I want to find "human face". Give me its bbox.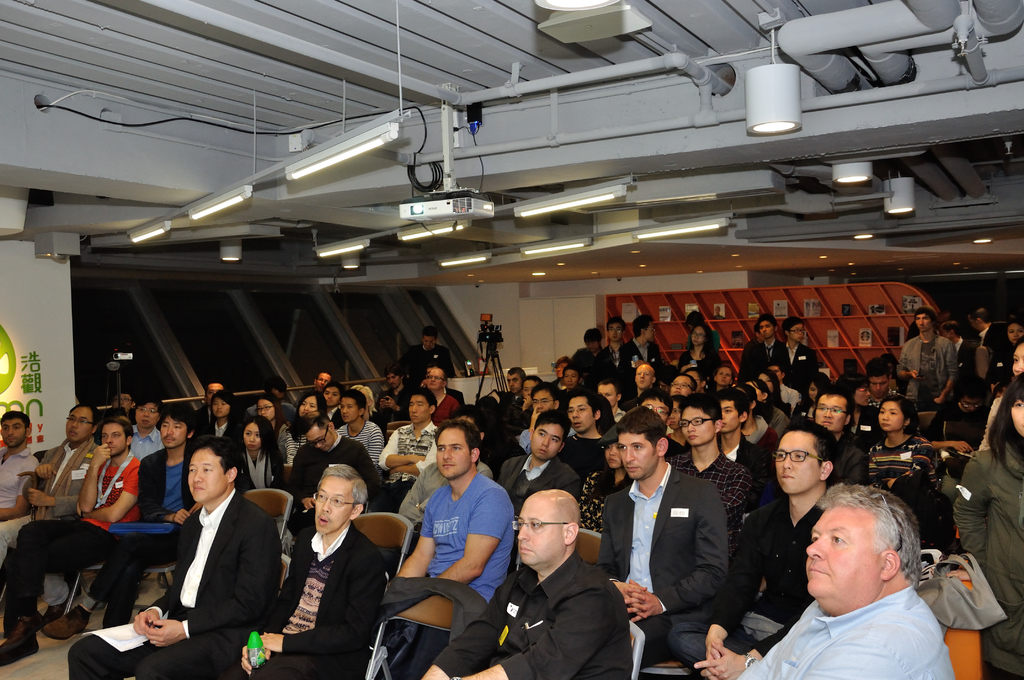
pyautogui.locateOnScreen(758, 373, 776, 396).
